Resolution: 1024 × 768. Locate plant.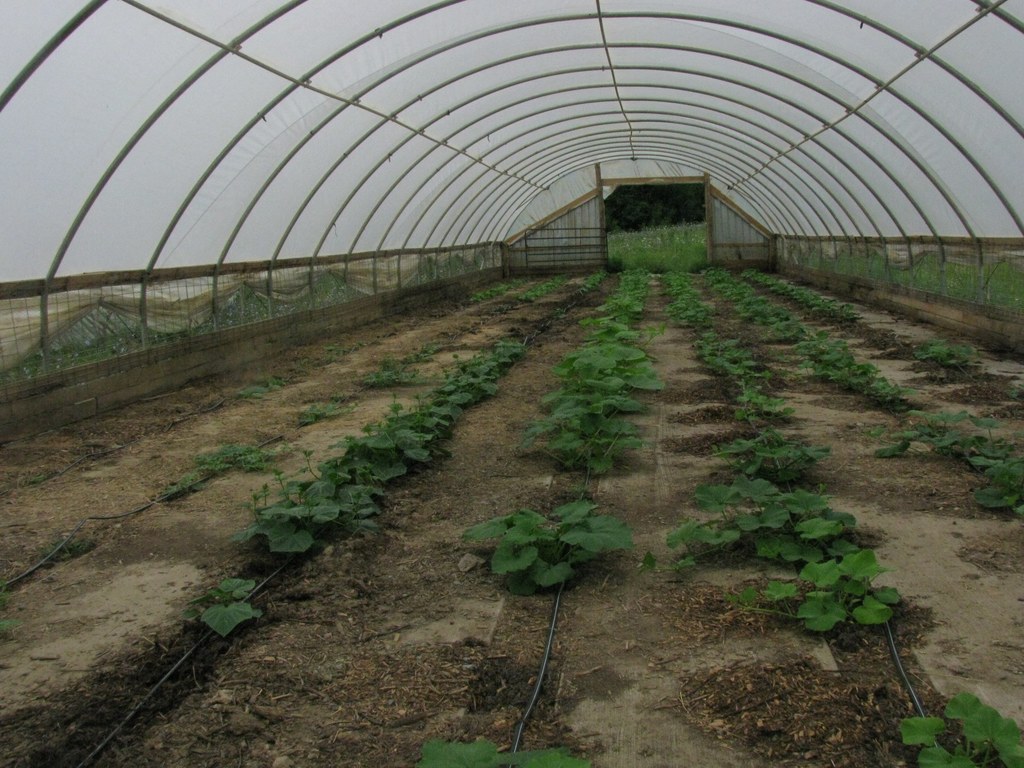
l=245, t=328, r=538, b=563.
